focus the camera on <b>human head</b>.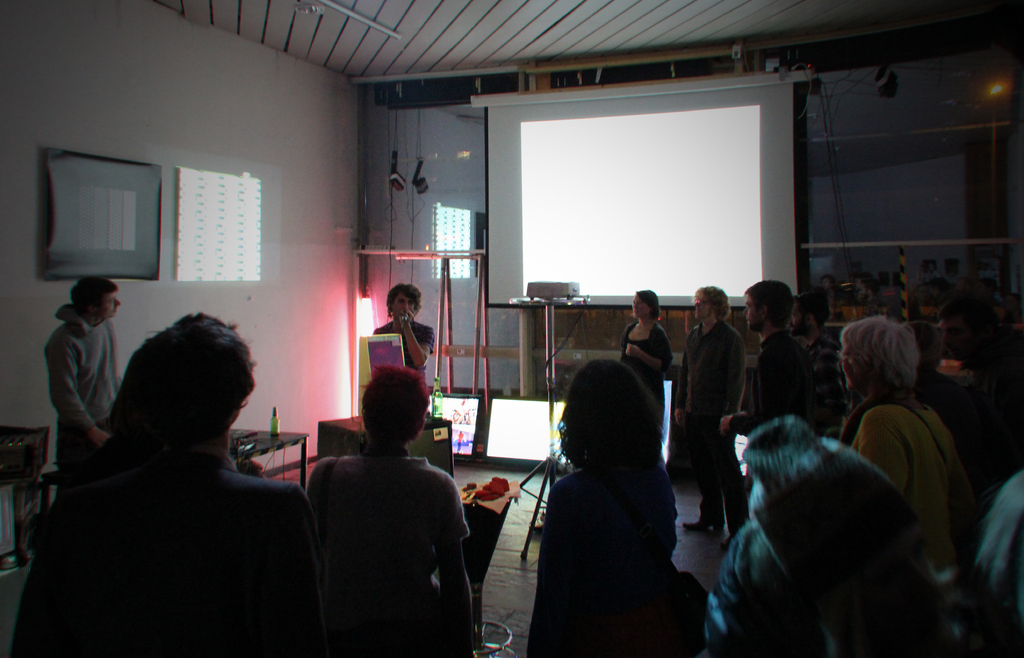
Focus region: <region>384, 281, 421, 319</region>.
